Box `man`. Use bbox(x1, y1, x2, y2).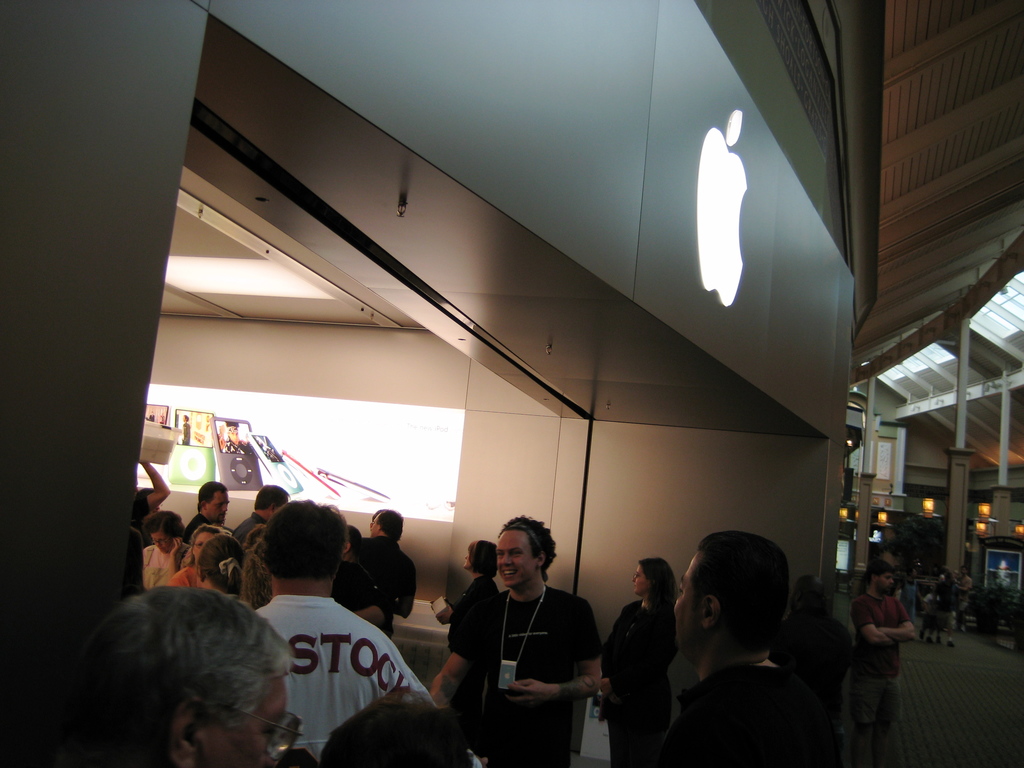
bbox(128, 461, 172, 527).
